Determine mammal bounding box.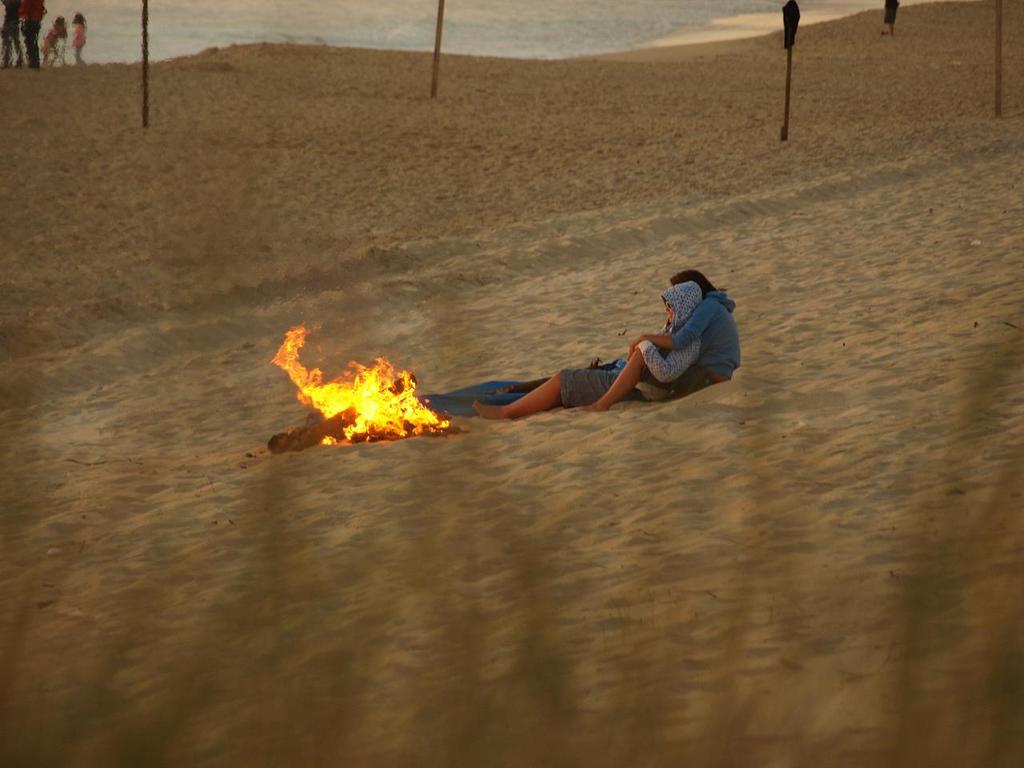
Determined: region(878, 0, 899, 33).
